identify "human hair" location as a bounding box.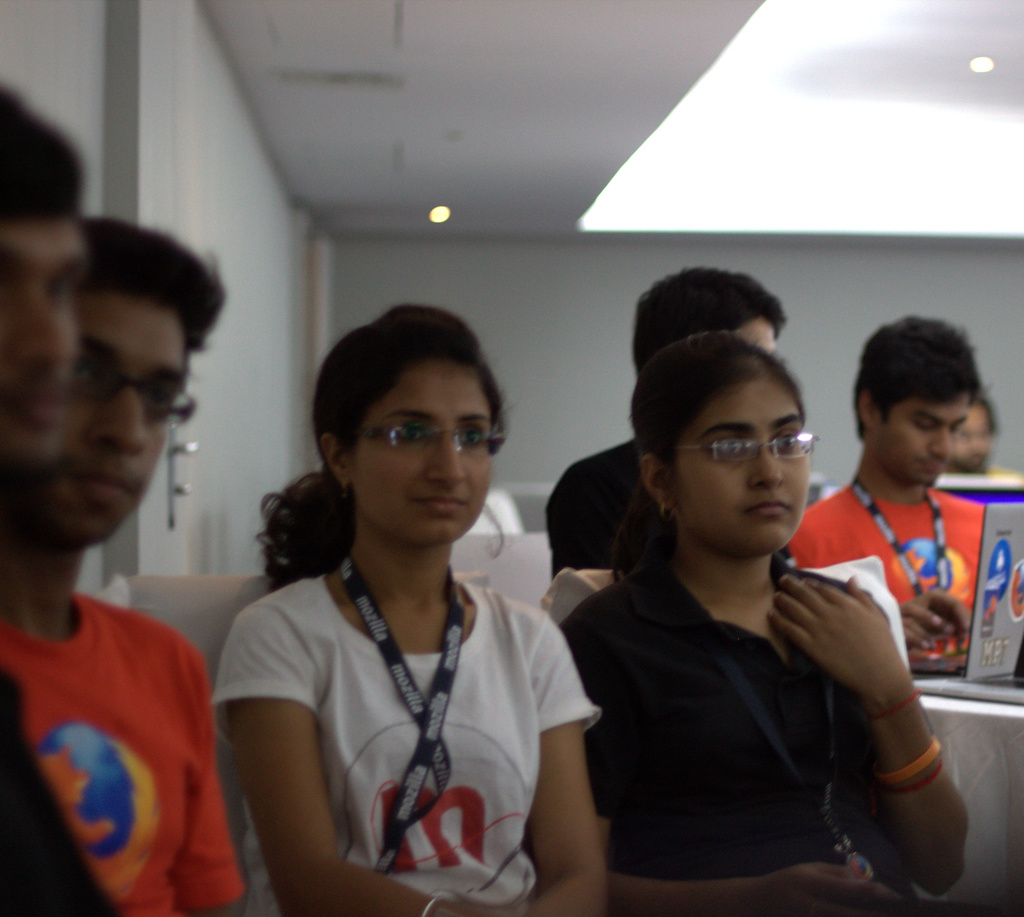
(x1=605, y1=328, x2=807, y2=585).
